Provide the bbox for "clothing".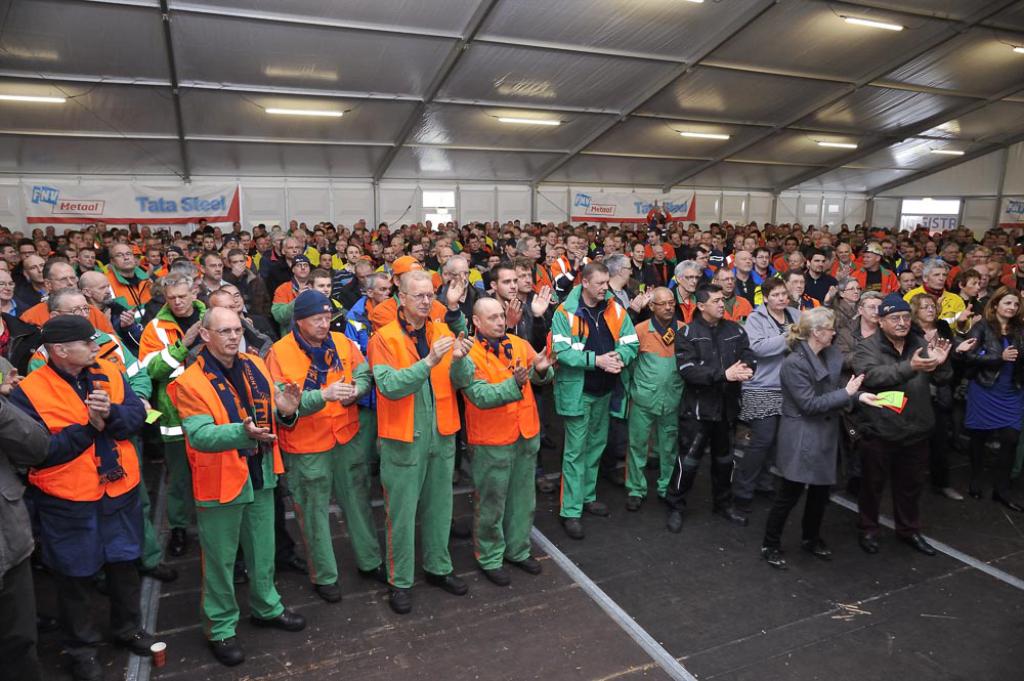
crop(0, 356, 22, 387).
